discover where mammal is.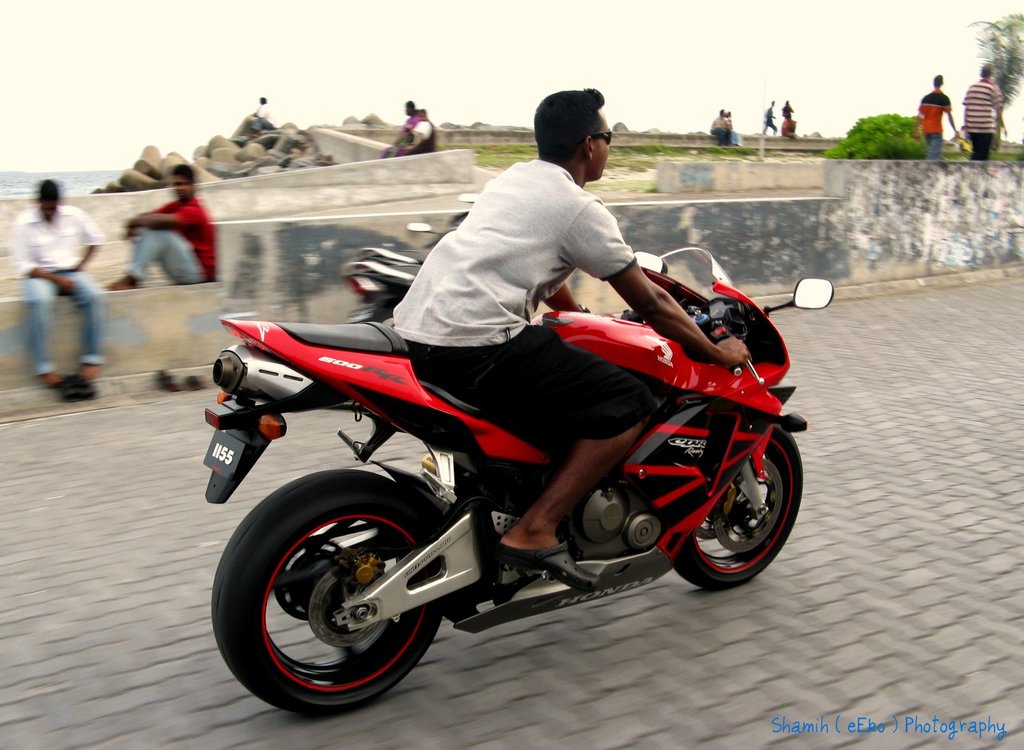
Discovered at [763, 99, 777, 135].
